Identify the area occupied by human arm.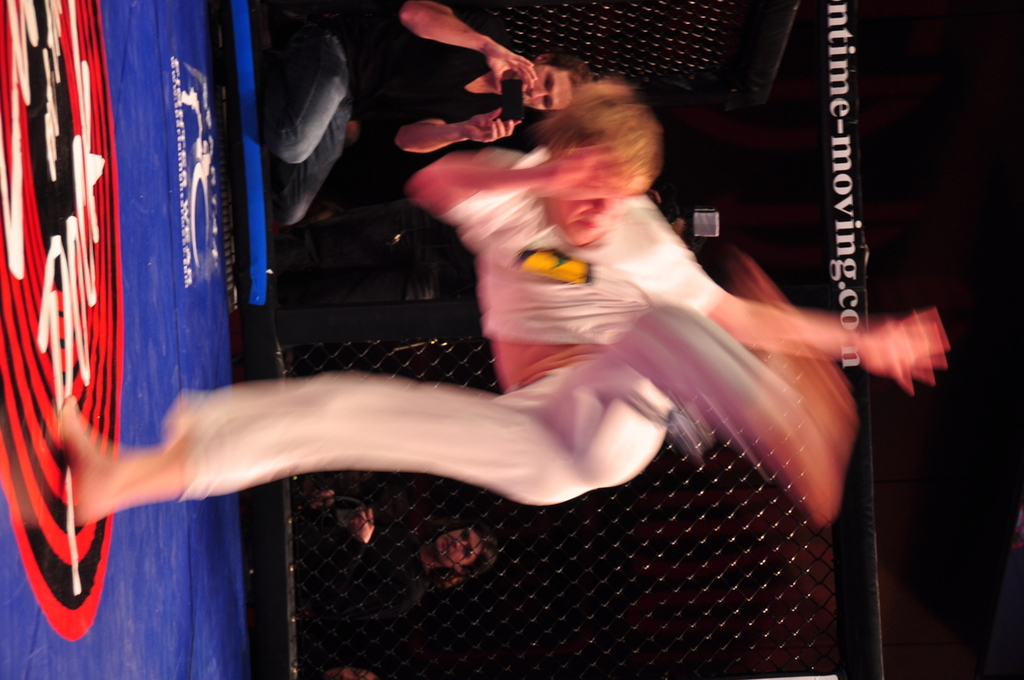
Area: 404:146:642:232.
